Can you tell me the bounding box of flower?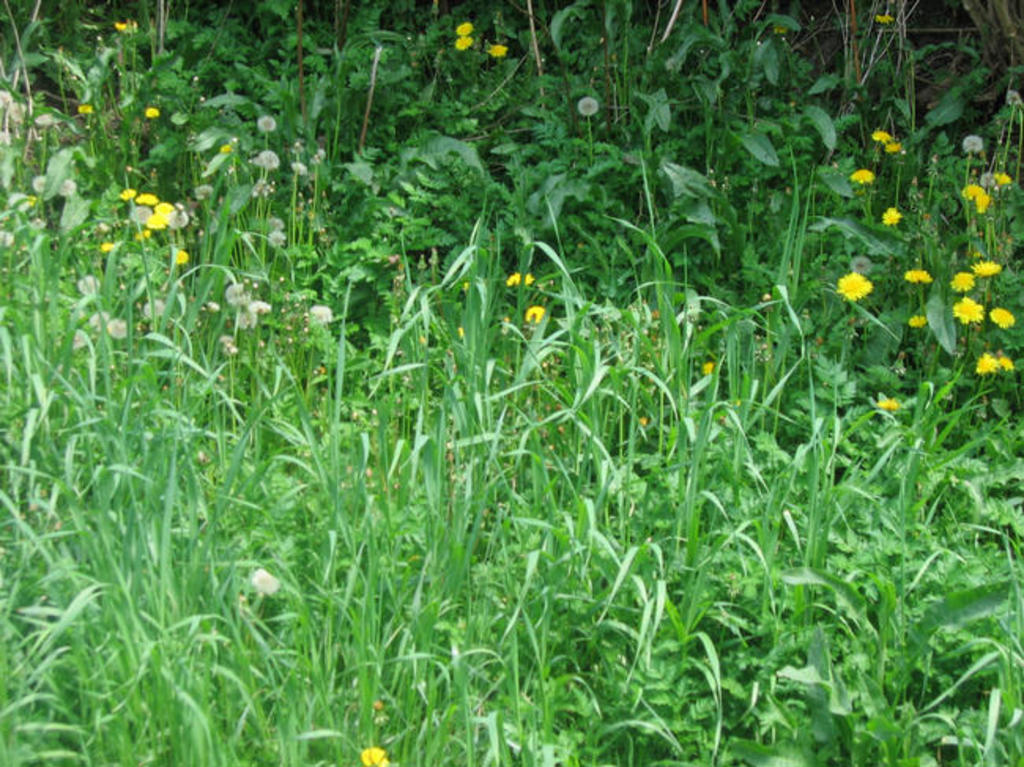
<box>885,143,898,156</box>.
